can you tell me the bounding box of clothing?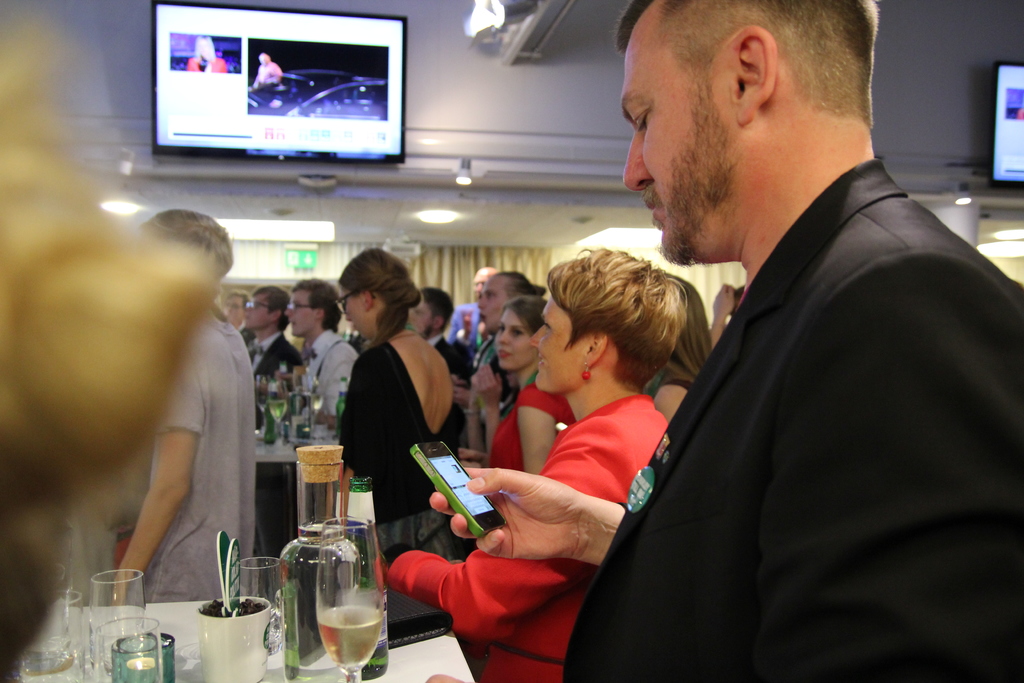
[250,323,306,410].
